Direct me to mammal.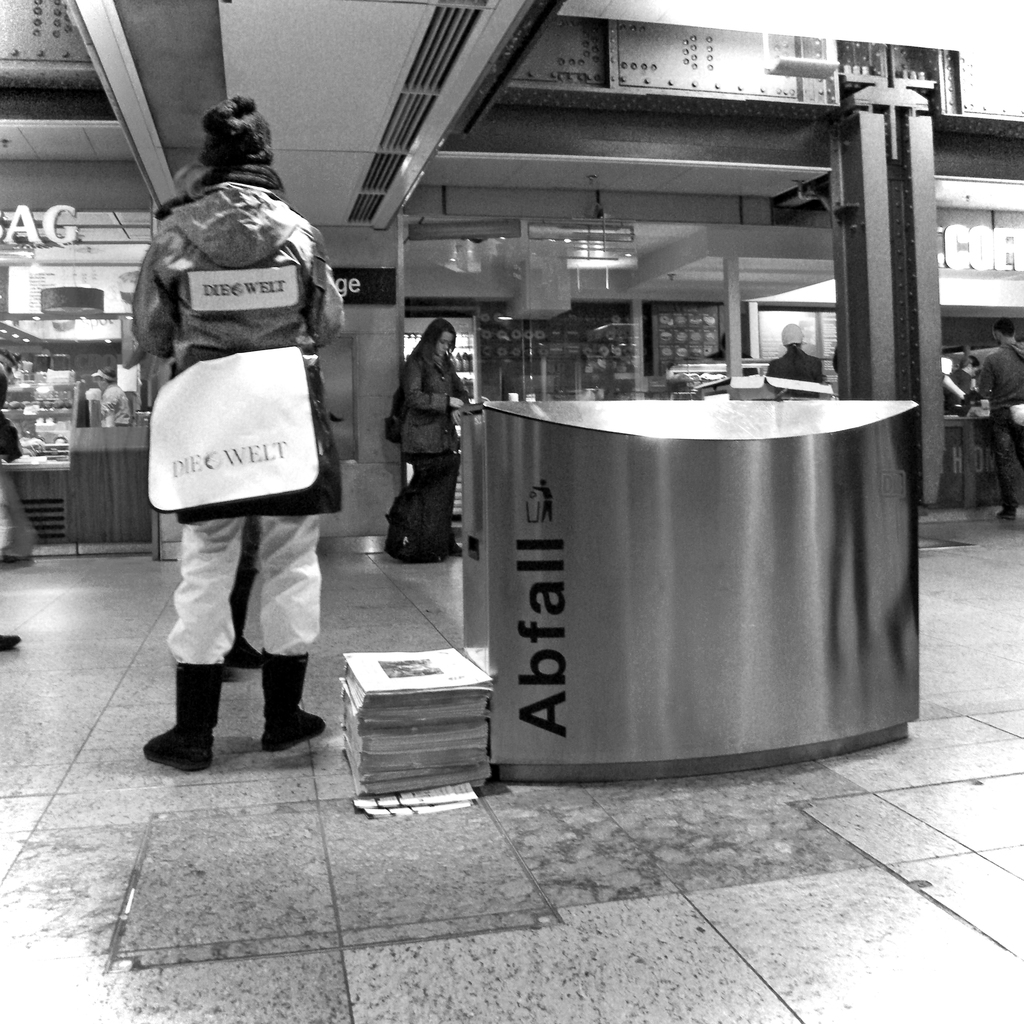
Direction: pyautogui.locateOnScreen(764, 321, 822, 385).
